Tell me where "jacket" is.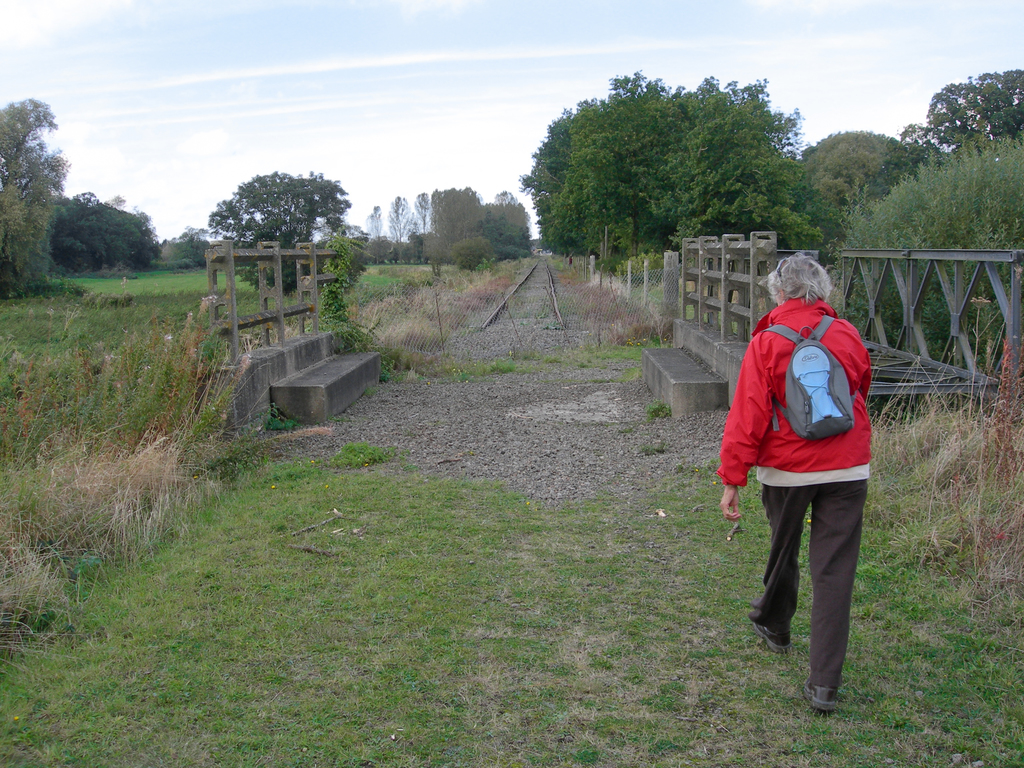
"jacket" is at bbox=[727, 257, 870, 509].
